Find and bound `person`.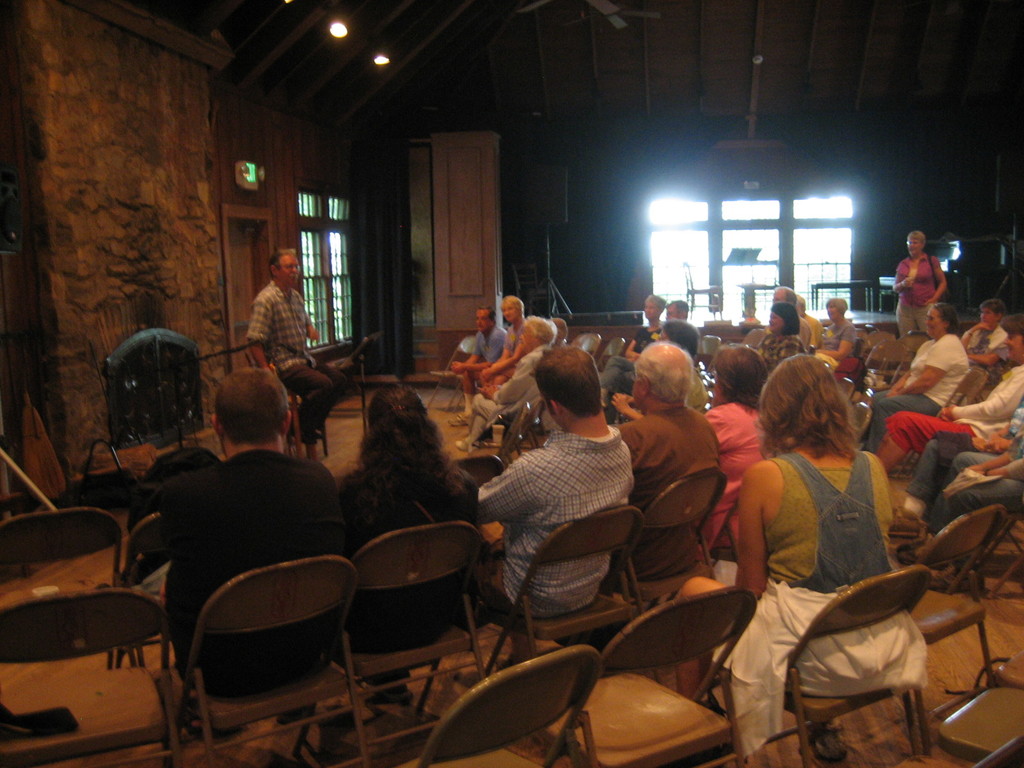
Bound: locate(149, 367, 340, 695).
